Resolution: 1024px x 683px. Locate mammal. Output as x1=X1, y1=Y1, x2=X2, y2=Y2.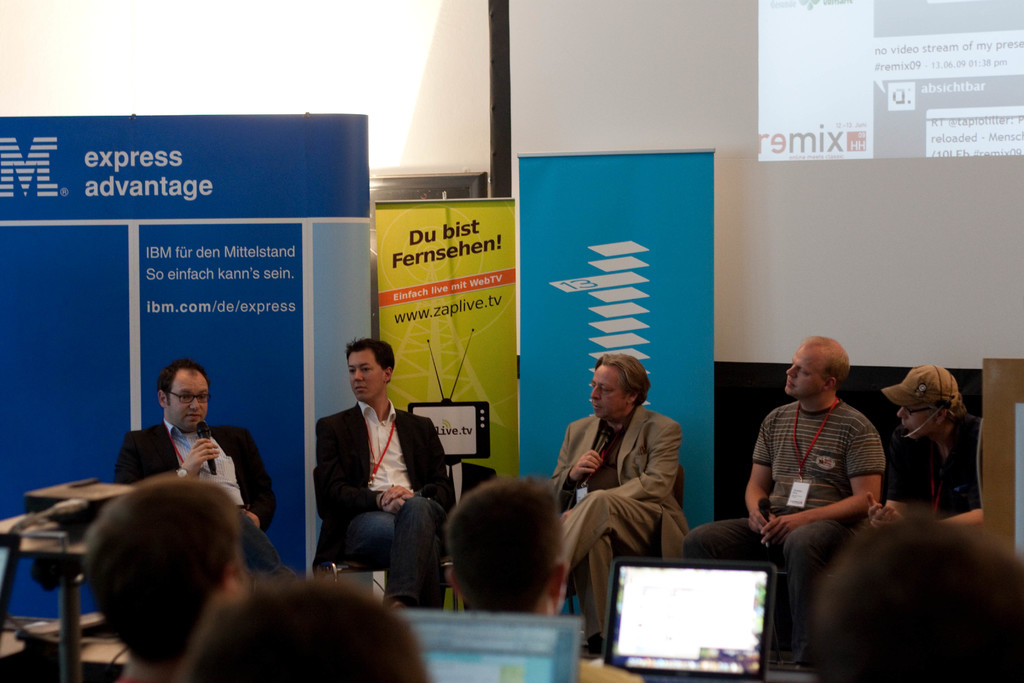
x1=876, y1=363, x2=985, y2=536.
